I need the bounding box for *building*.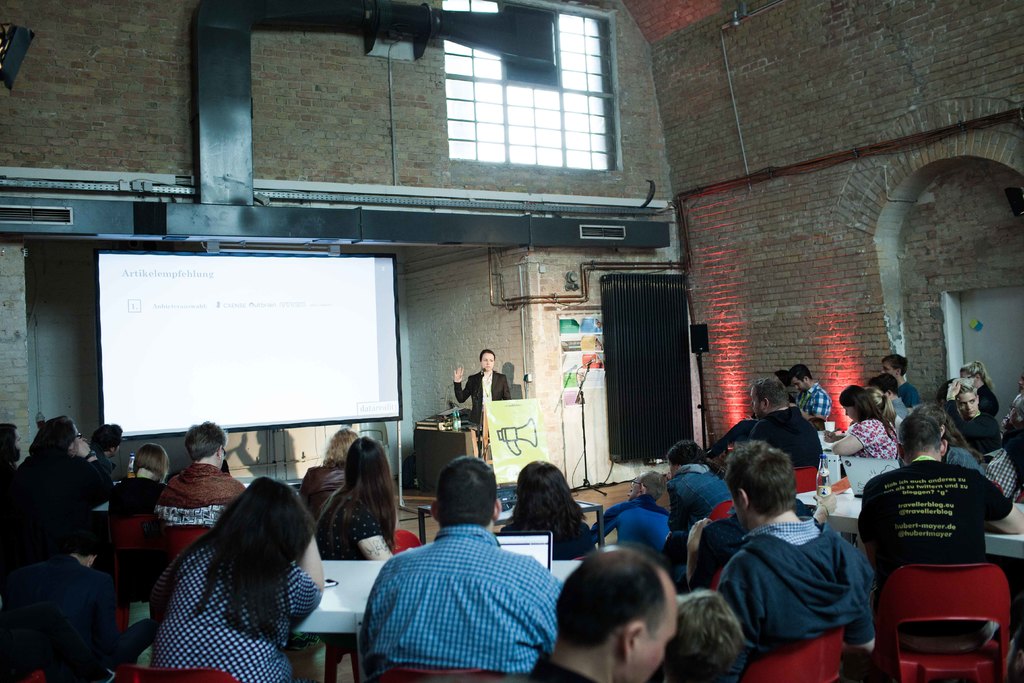
Here it is: [3, 0, 1023, 682].
